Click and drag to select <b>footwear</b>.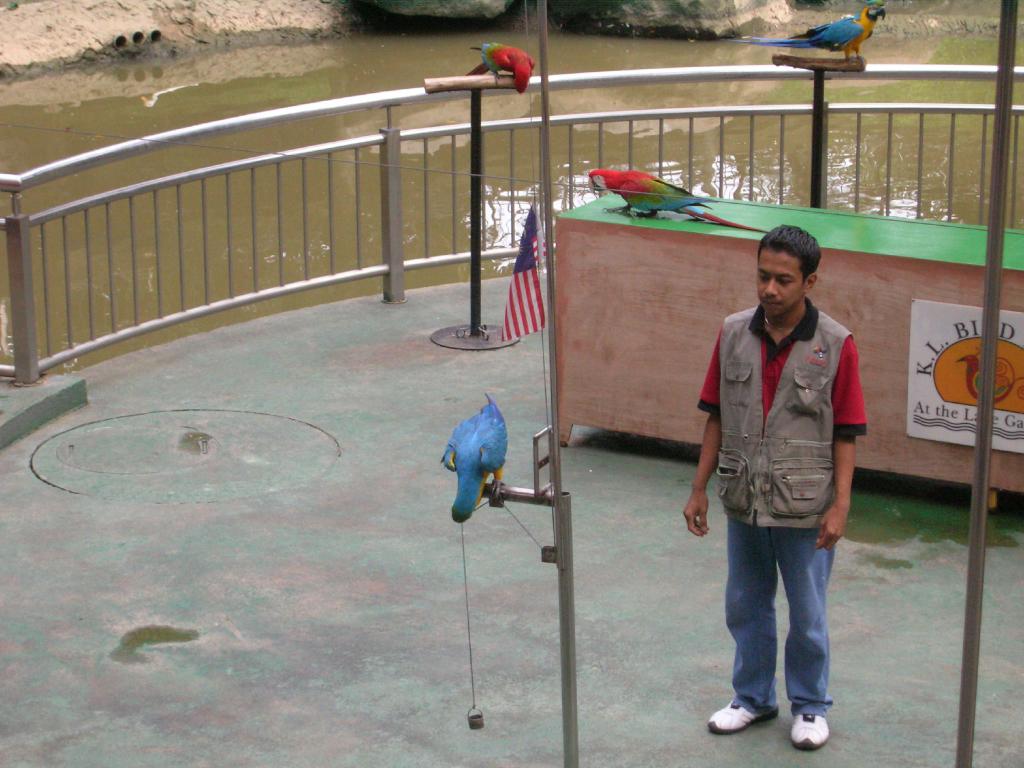
Selection: (700, 698, 782, 735).
